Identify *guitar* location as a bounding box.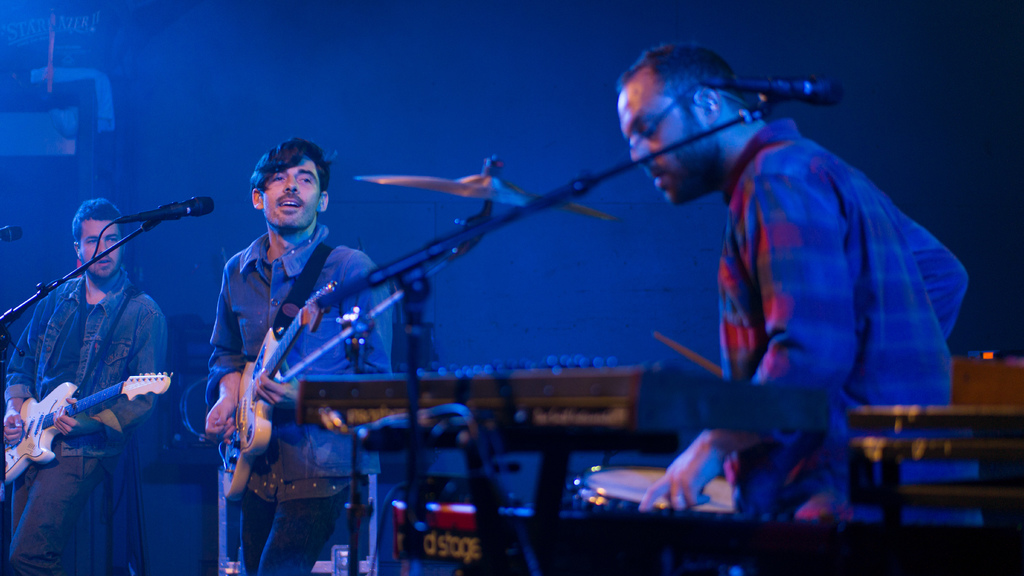
[177,311,339,468].
